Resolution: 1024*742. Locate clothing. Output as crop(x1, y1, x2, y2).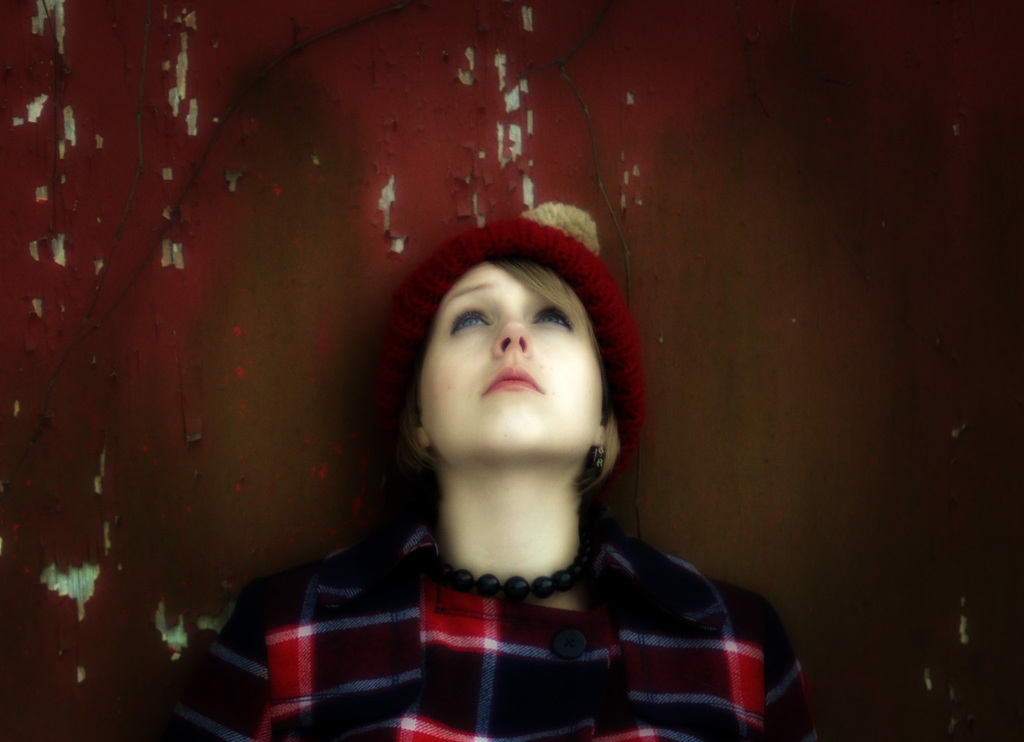
crop(202, 453, 811, 727).
